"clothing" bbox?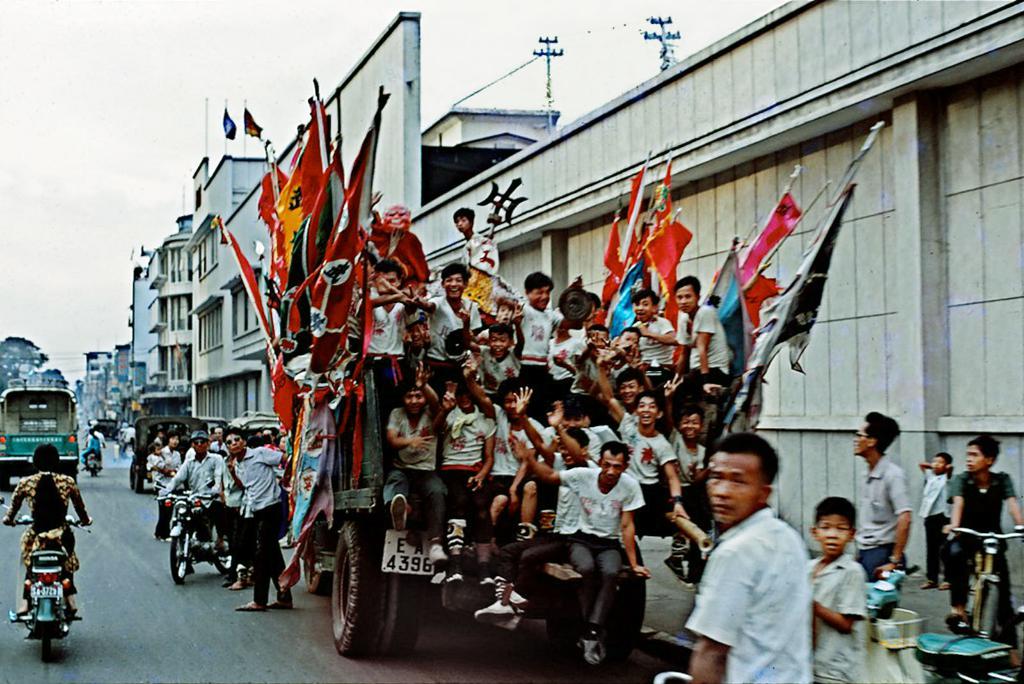
[x1=668, y1=438, x2=704, y2=485]
